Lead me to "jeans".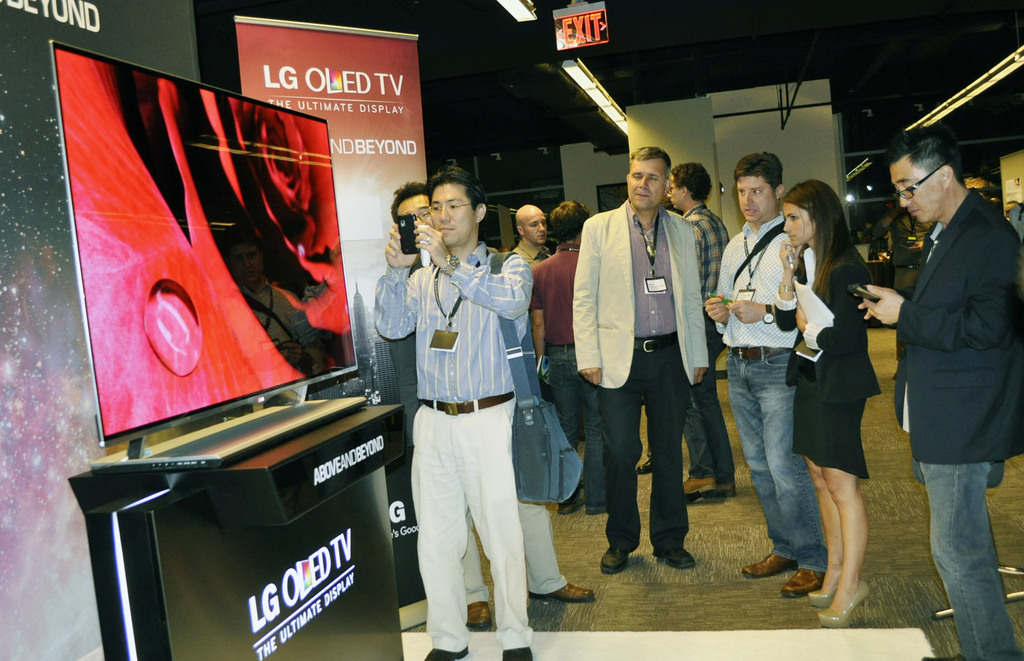
Lead to <bbox>689, 318, 720, 486</bbox>.
